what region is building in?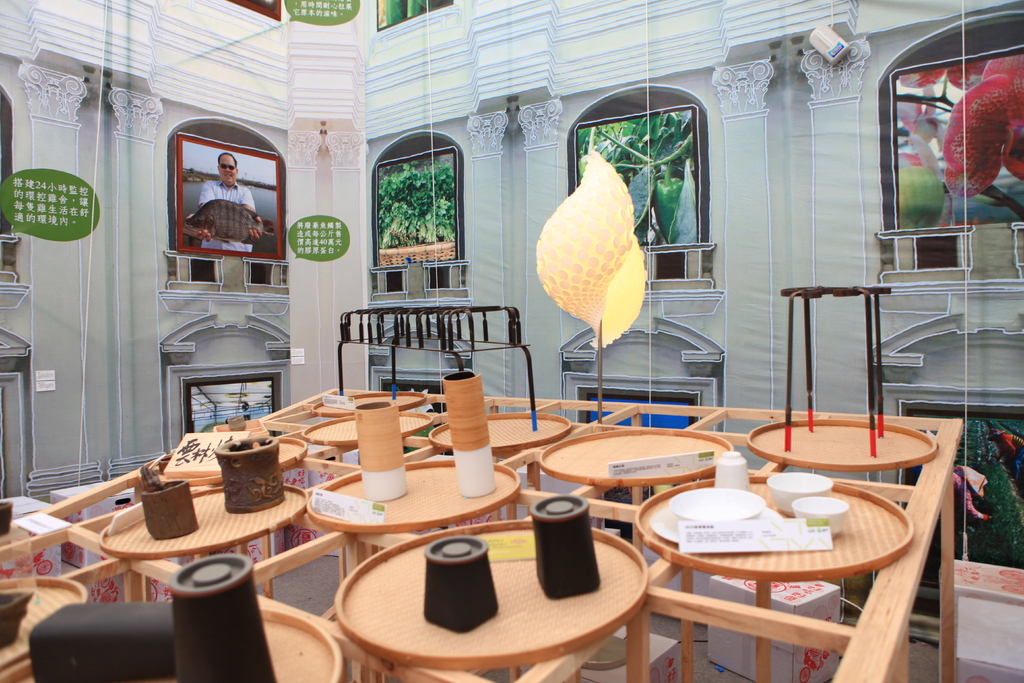
0:0:1023:682.
